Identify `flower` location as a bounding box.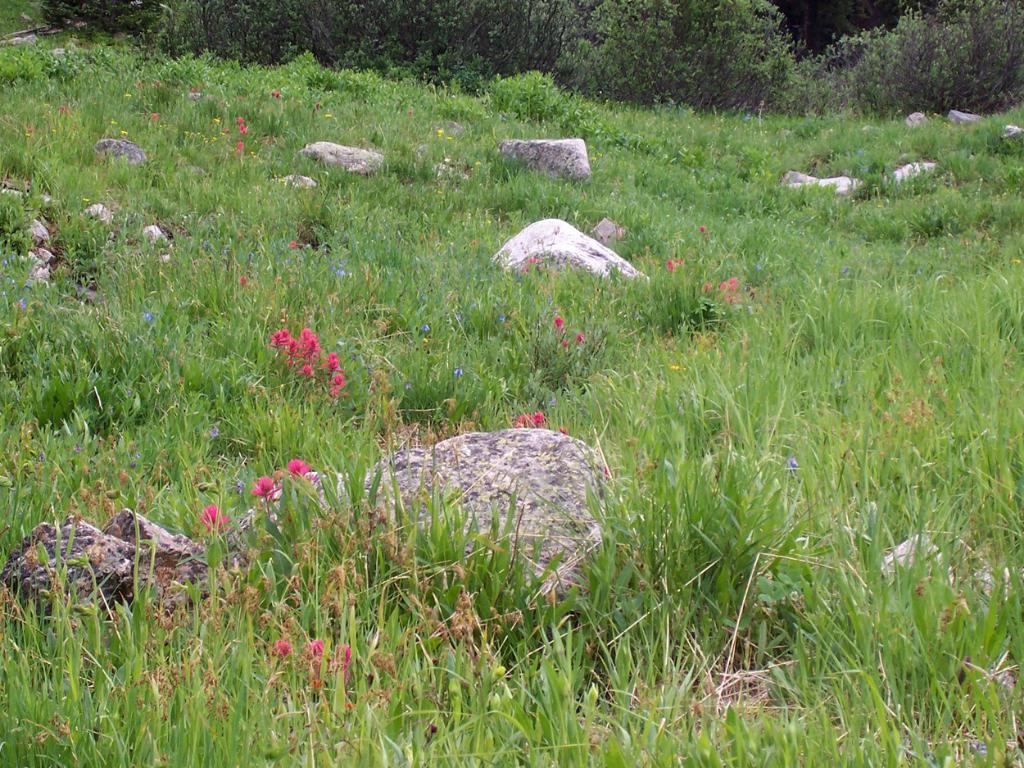
select_region(142, 308, 154, 326).
